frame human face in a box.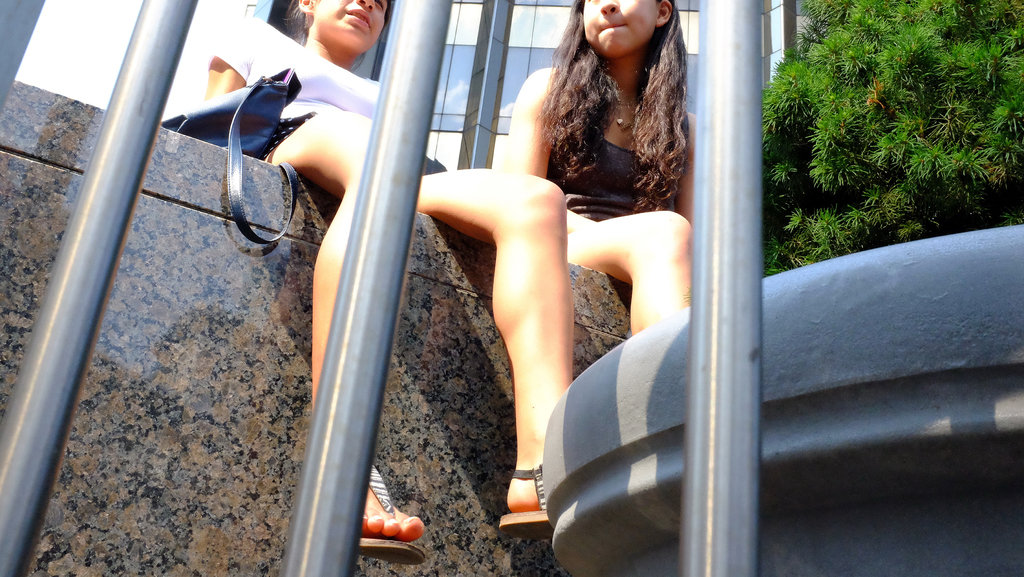
{"x1": 317, "y1": 0, "x2": 389, "y2": 48}.
